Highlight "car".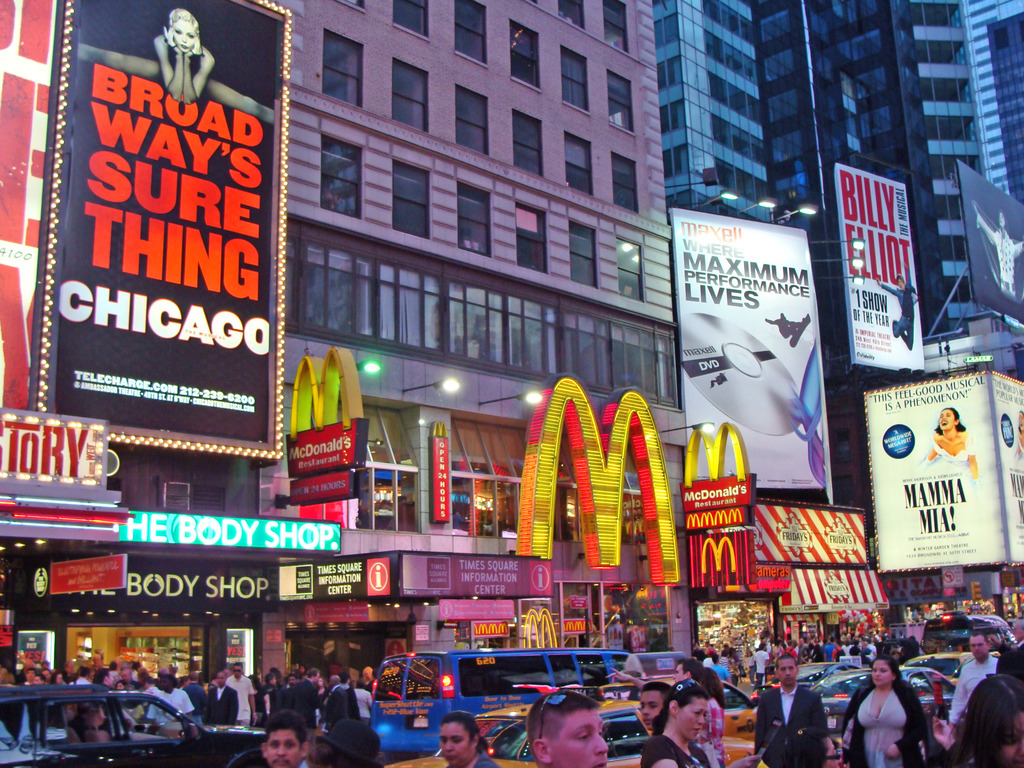
Highlighted region: select_region(810, 666, 961, 743).
